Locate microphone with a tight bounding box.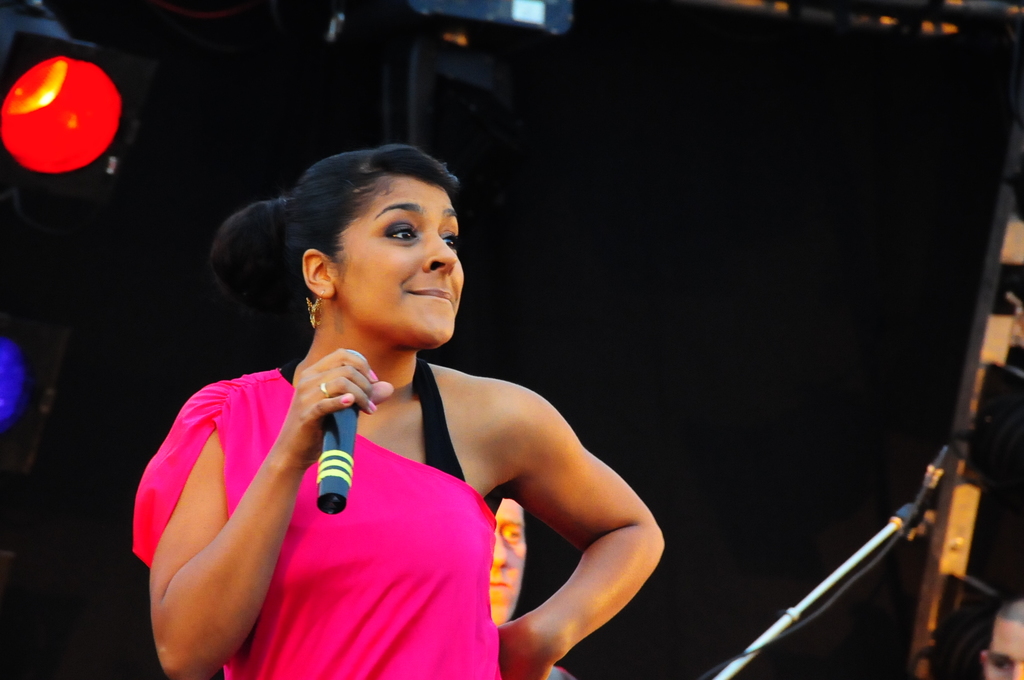
314,400,362,514.
